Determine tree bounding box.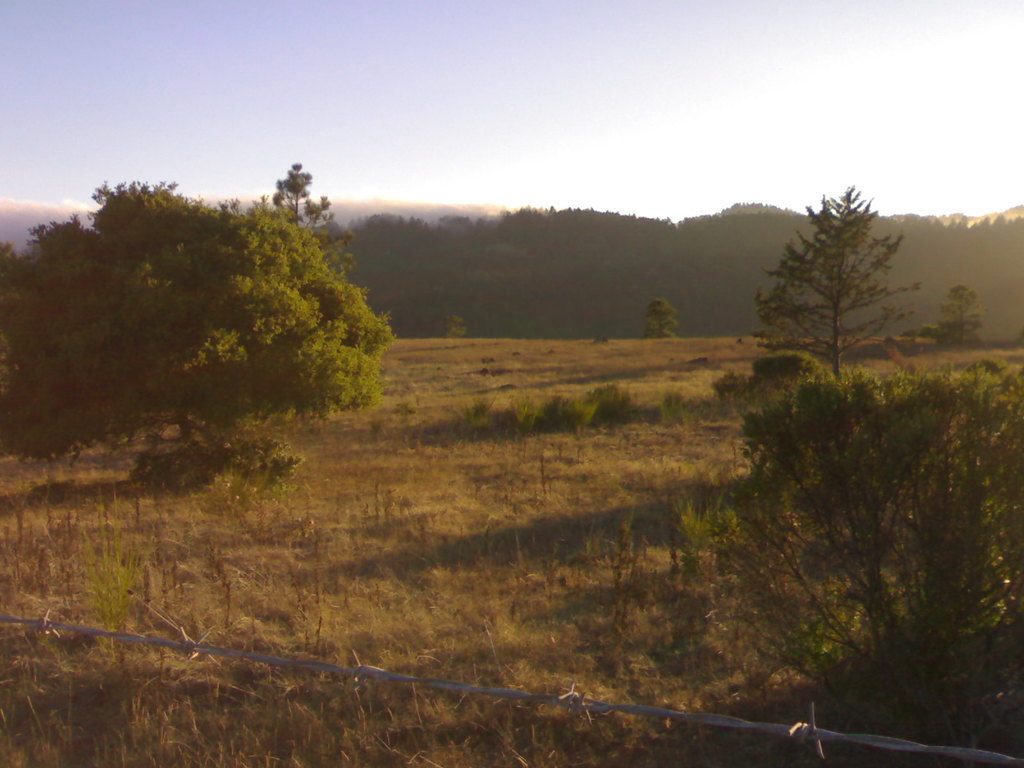
Determined: detection(759, 196, 1023, 698).
